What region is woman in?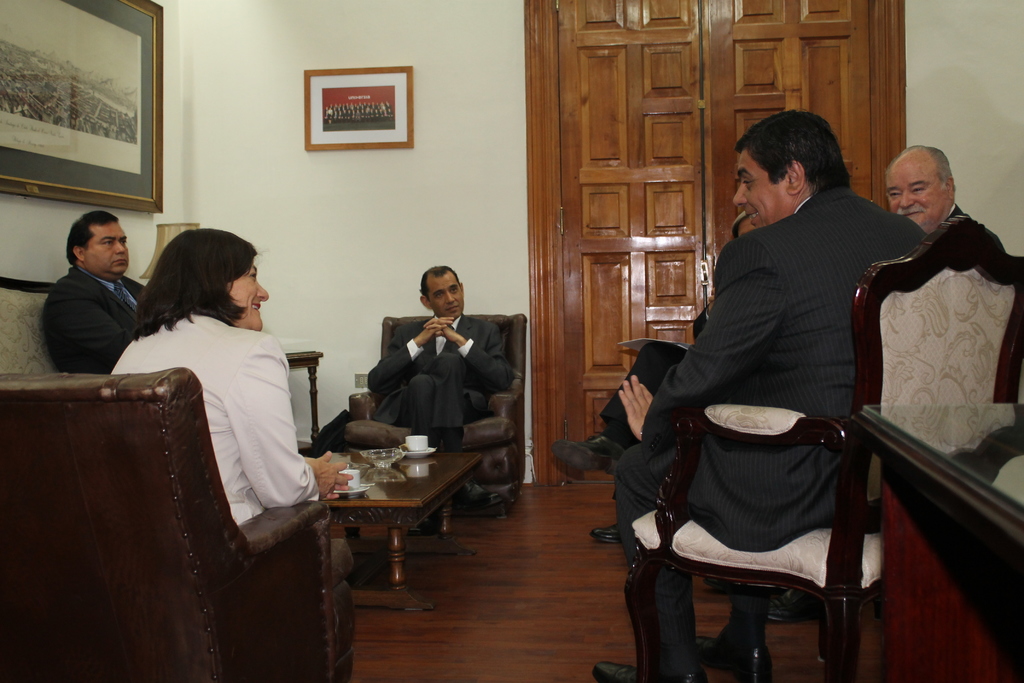
<bbox>118, 223, 308, 563</bbox>.
